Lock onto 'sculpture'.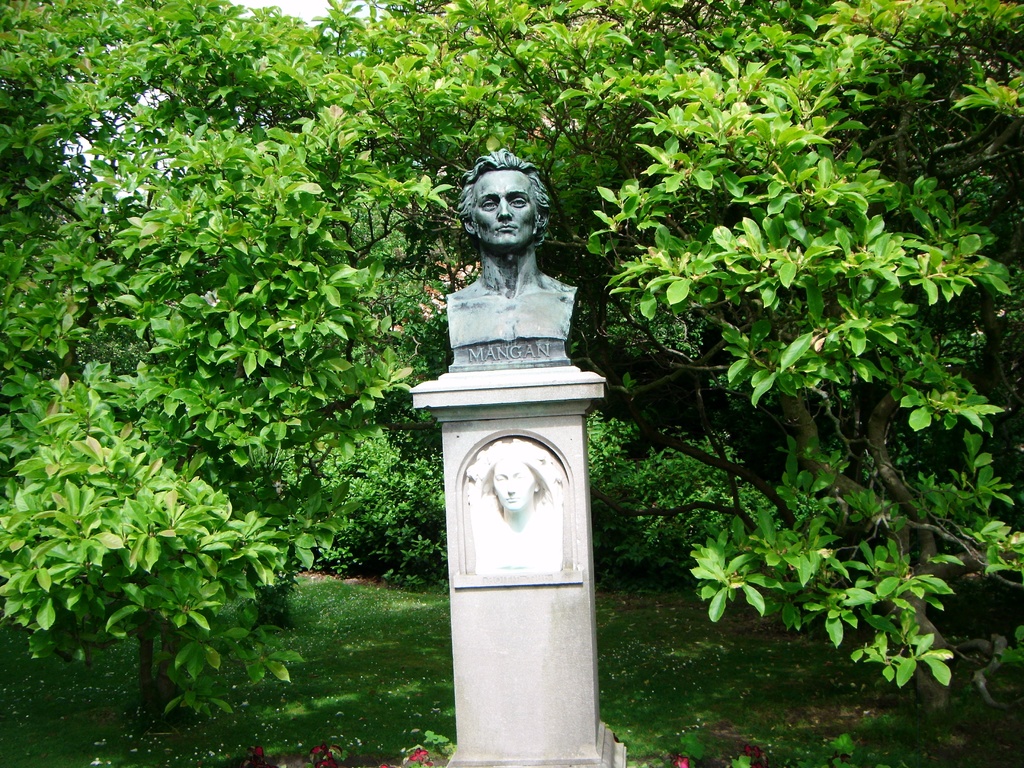
Locked: (x1=457, y1=433, x2=568, y2=574).
